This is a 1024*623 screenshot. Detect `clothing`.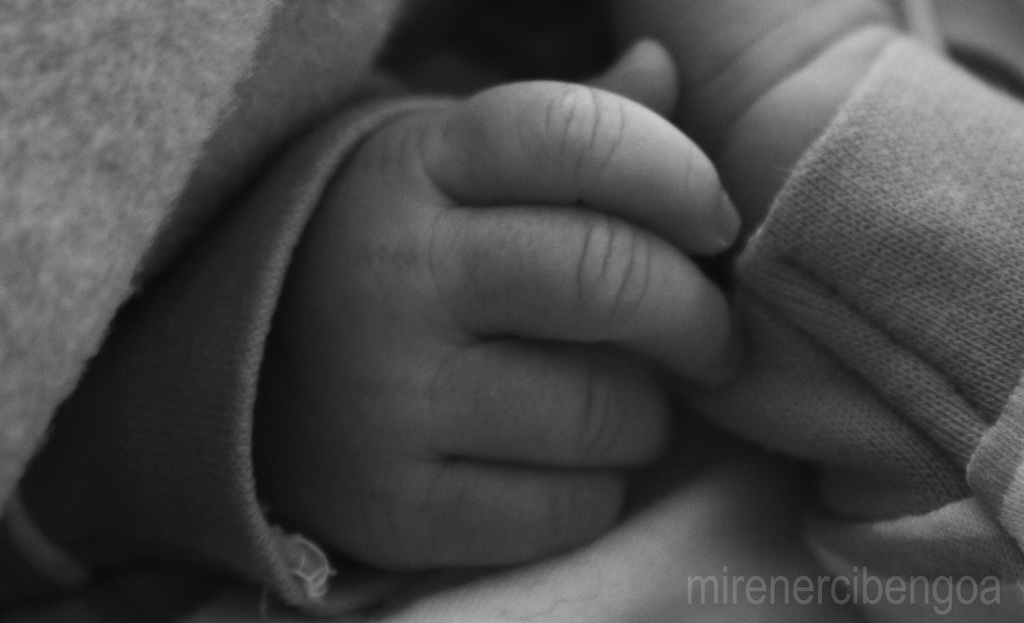
(left=1, top=0, right=1023, bottom=622).
